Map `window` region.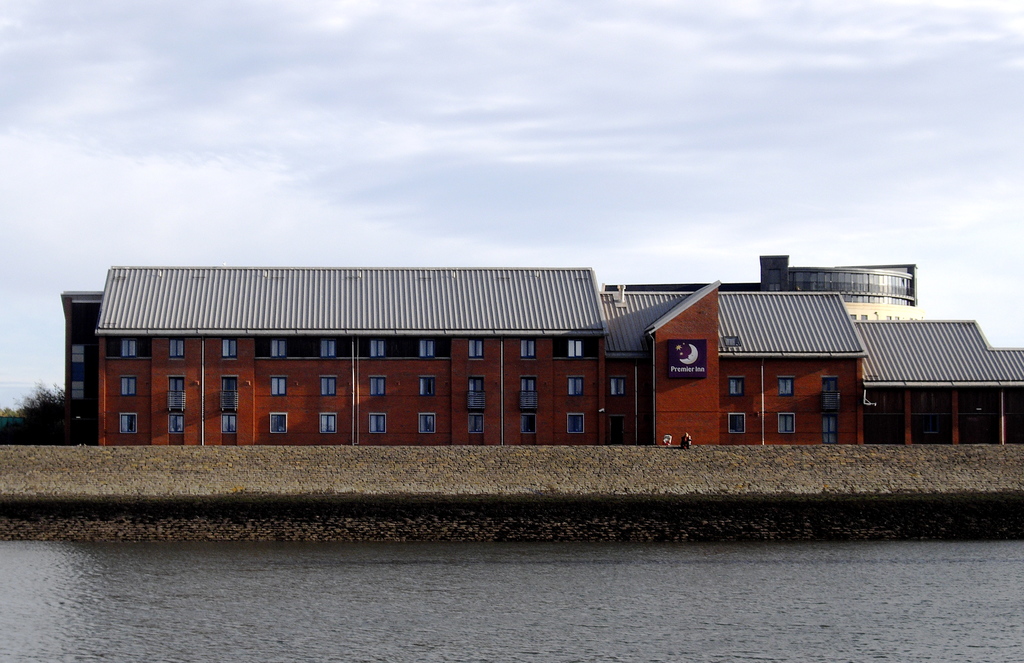
Mapped to region(367, 374, 383, 393).
